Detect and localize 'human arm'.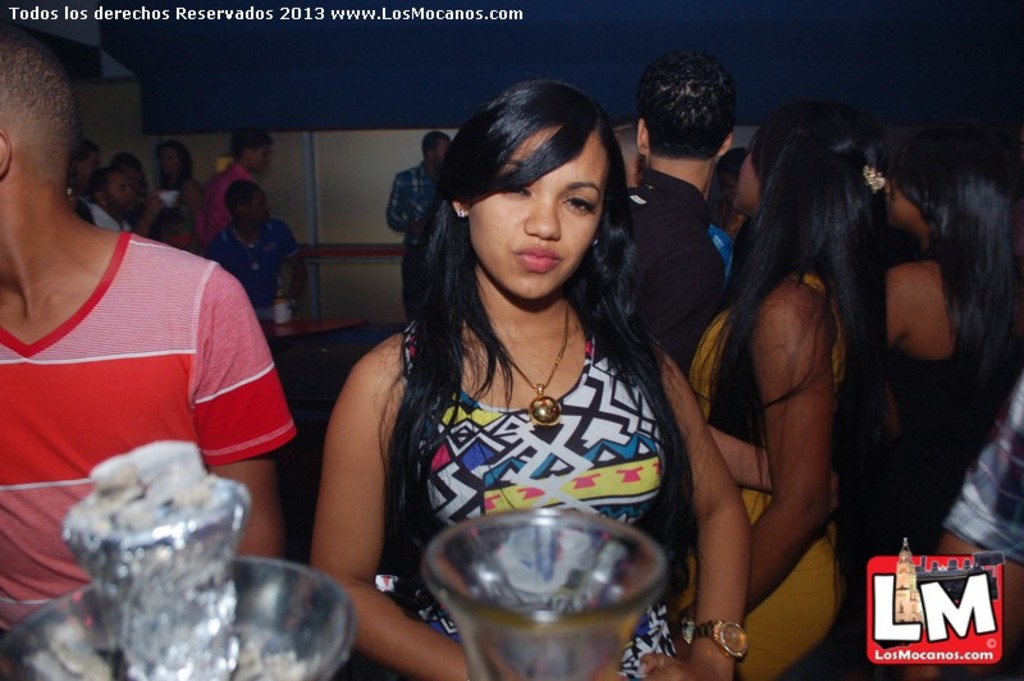
Localized at left=282, top=221, right=315, bottom=314.
